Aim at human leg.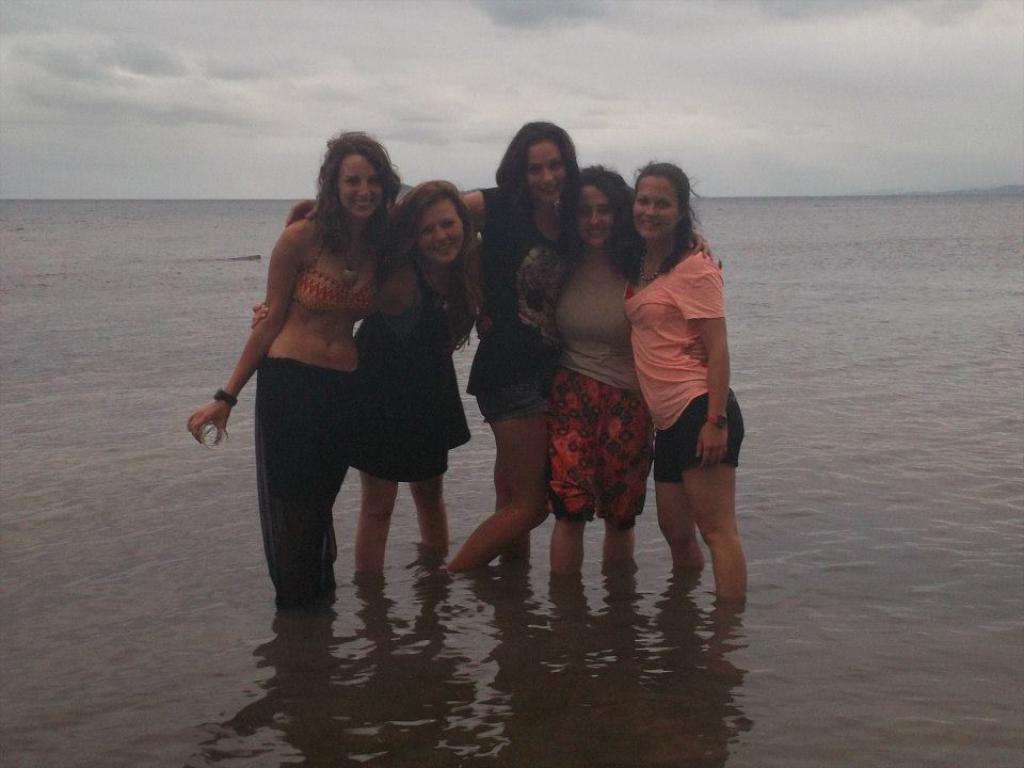
Aimed at x1=598 y1=526 x2=636 y2=573.
